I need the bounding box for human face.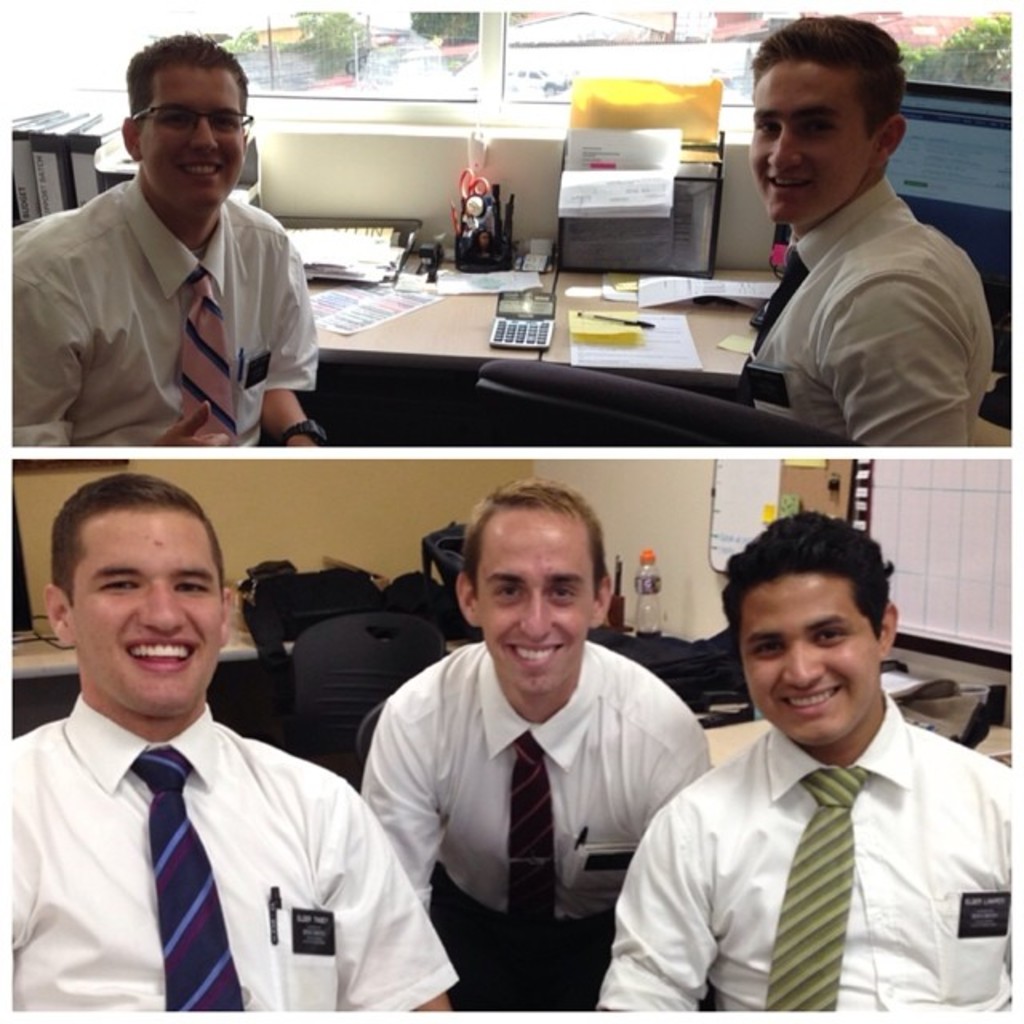
Here it is: locate(750, 592, 866, 742).
